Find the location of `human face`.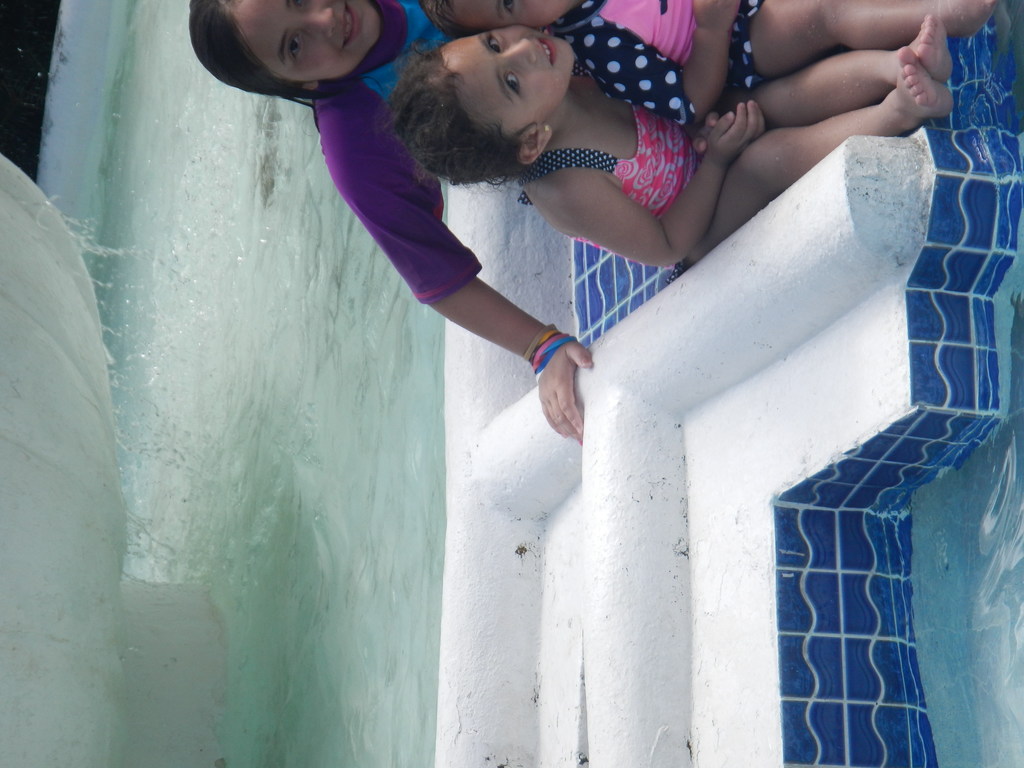
Location: (445,25,573,134).
